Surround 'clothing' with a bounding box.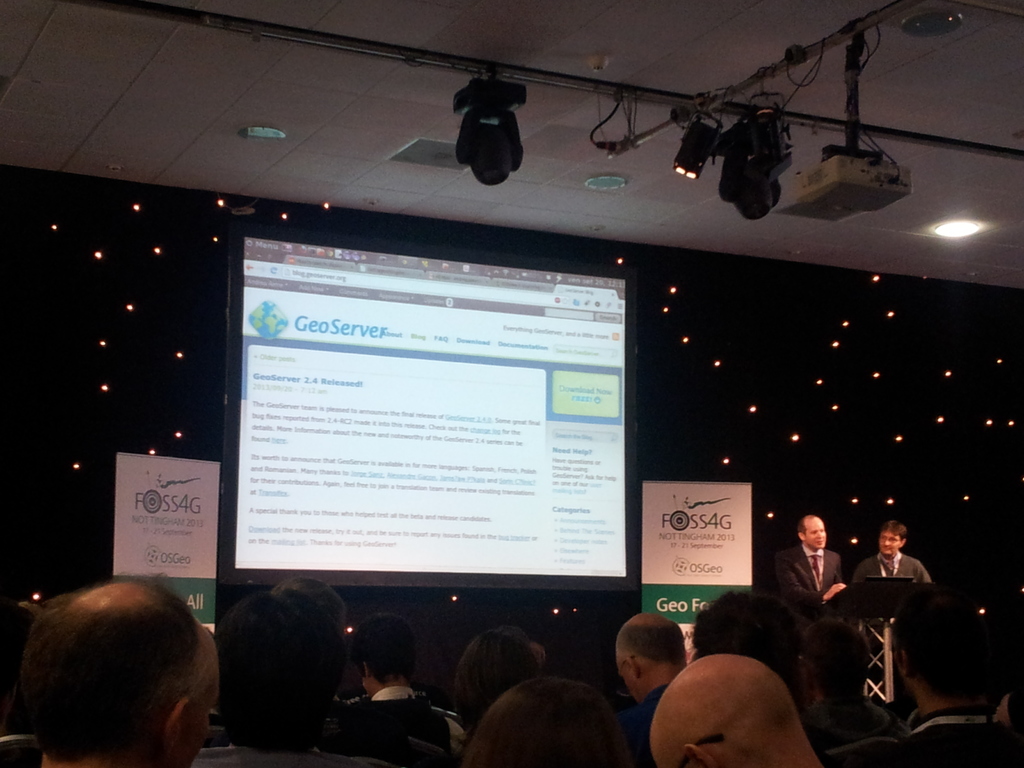
(x1=822, y1=689, x2=1021, y2=765).
